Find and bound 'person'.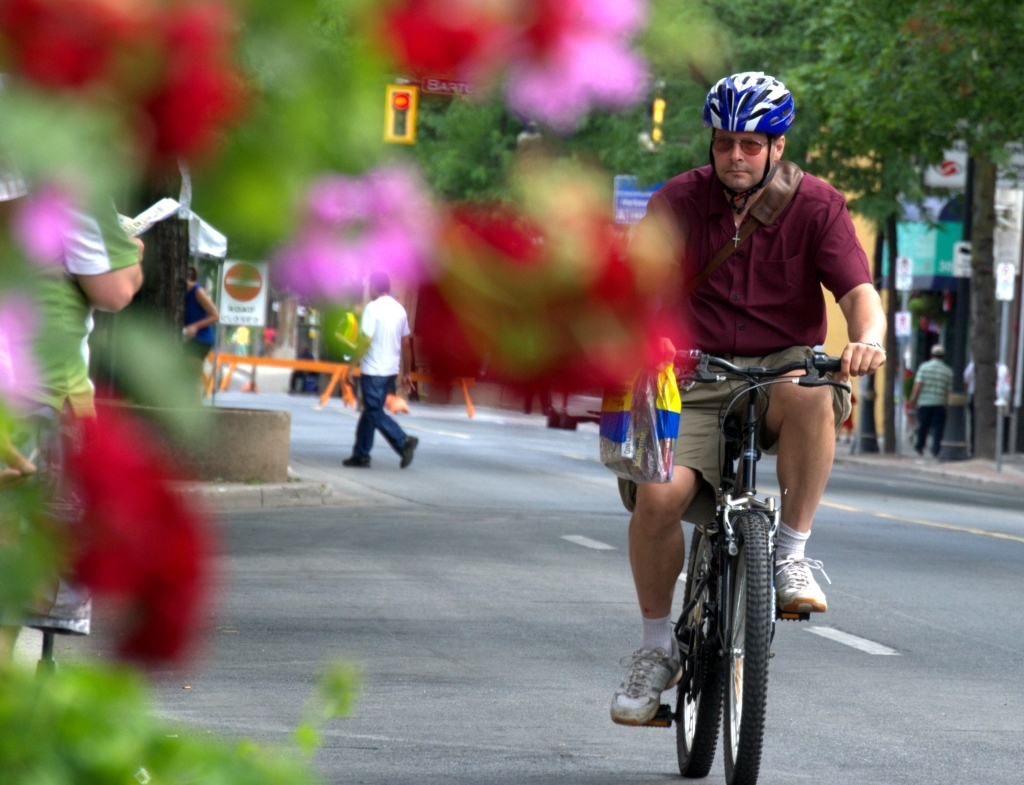
Bound: select_region(179, 265, 220, 376).
